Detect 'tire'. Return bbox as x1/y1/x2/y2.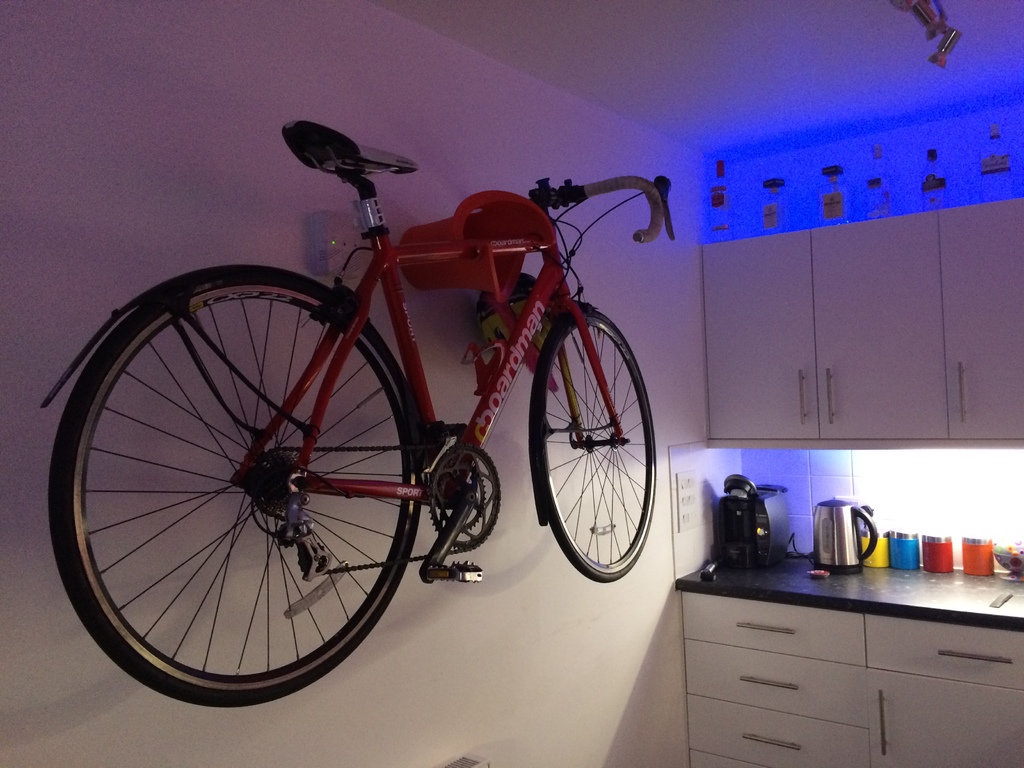
63/262/426/707.
